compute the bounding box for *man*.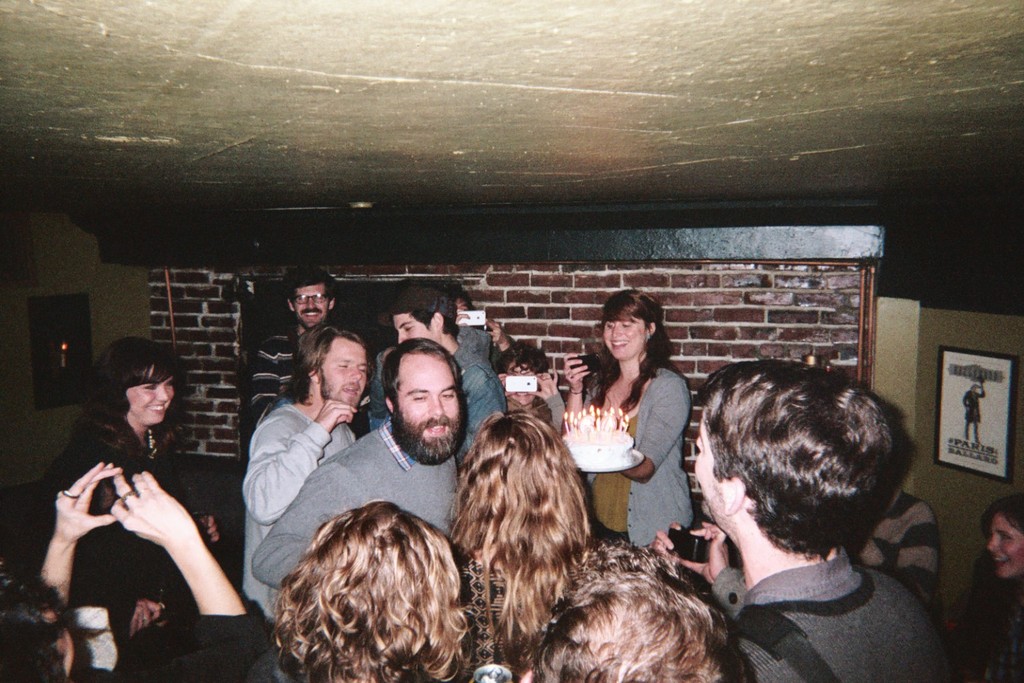
<box>454,292,517,364</box>.
